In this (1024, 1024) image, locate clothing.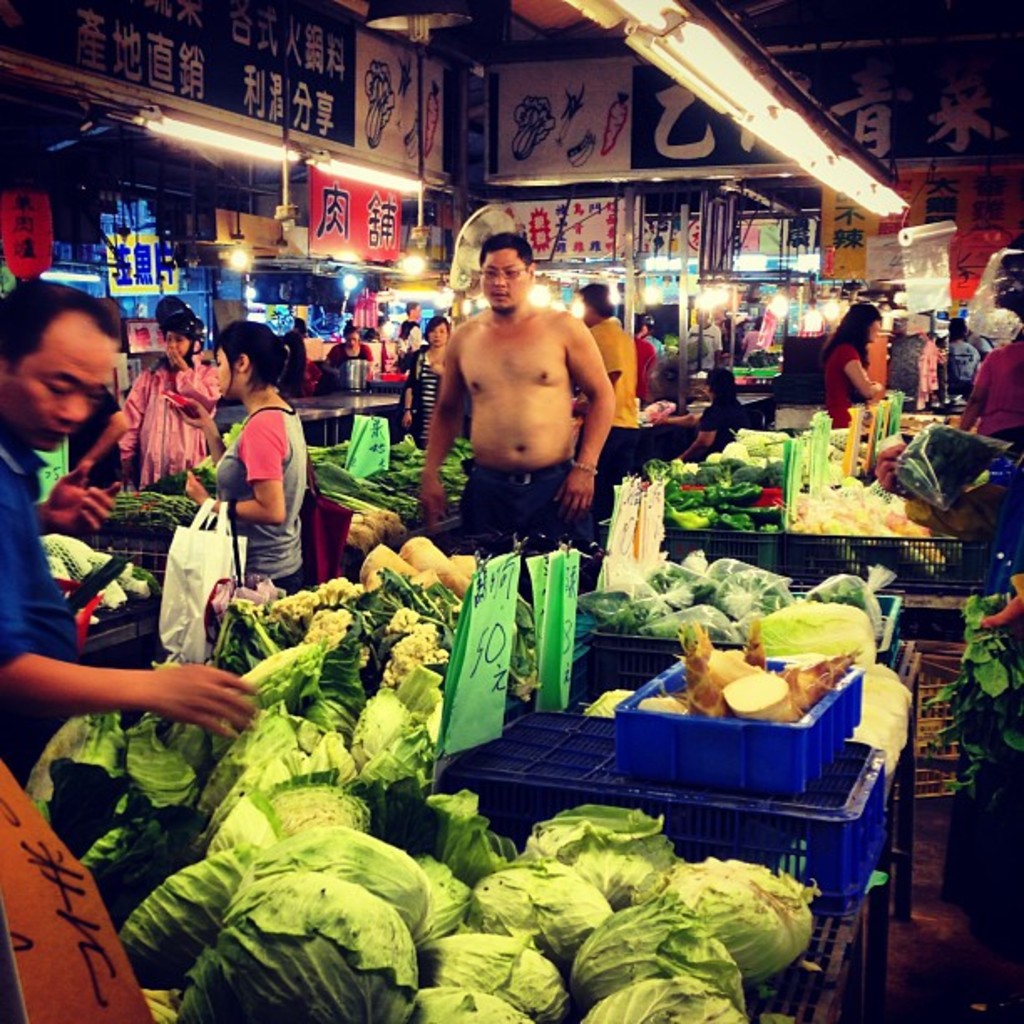
Bounding box: BBox(323, 343, 378, 390).
